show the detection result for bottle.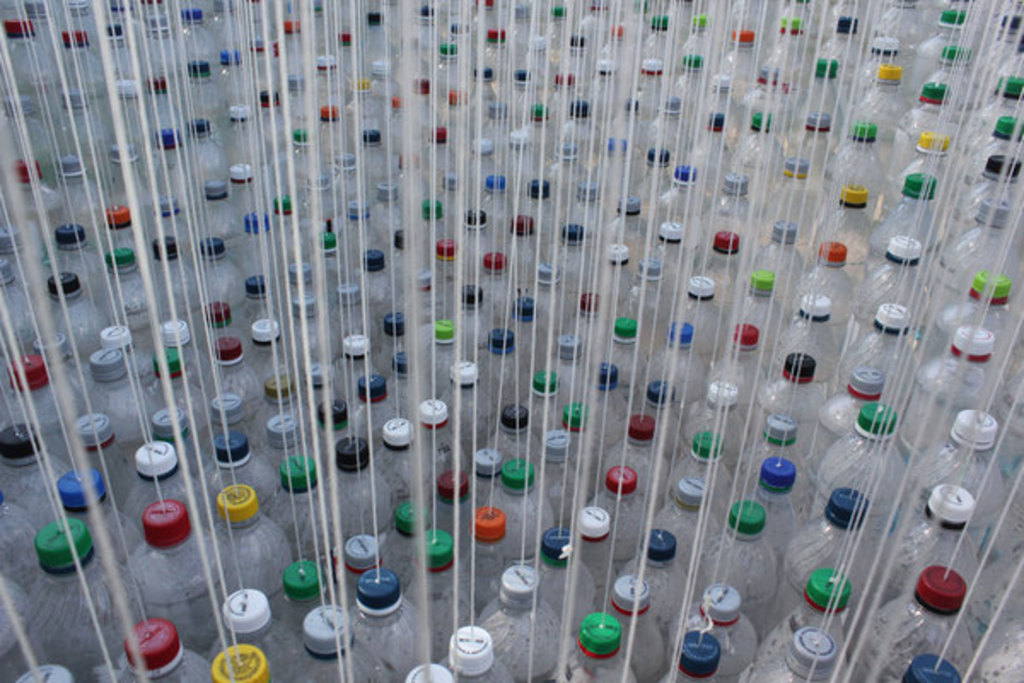
539:72:585:133.
